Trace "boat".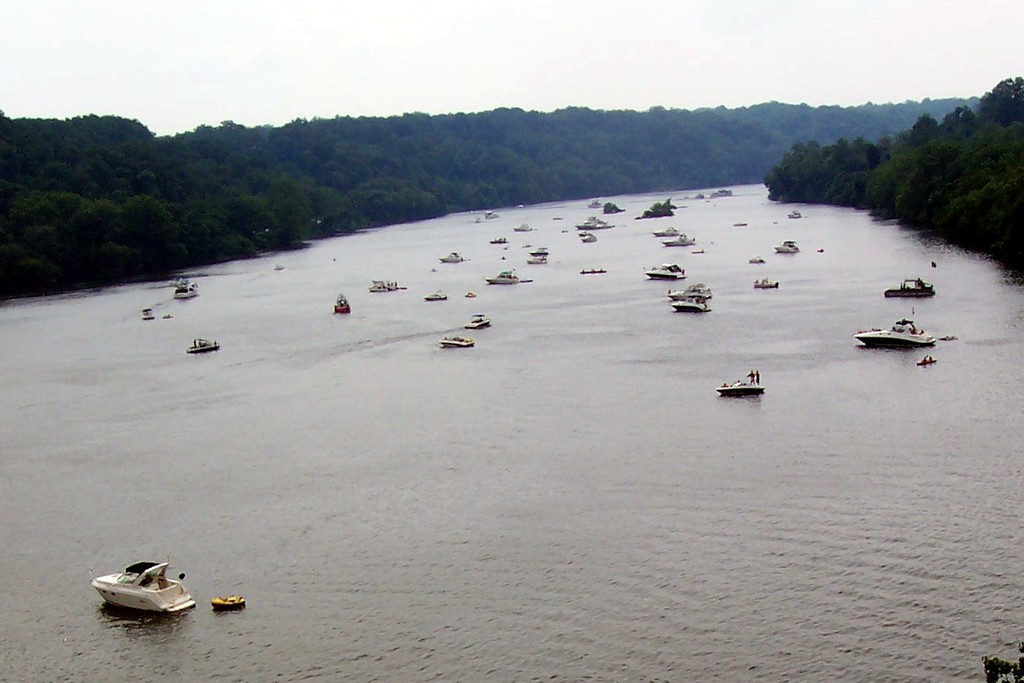
Traced to [514,225,530,231].
